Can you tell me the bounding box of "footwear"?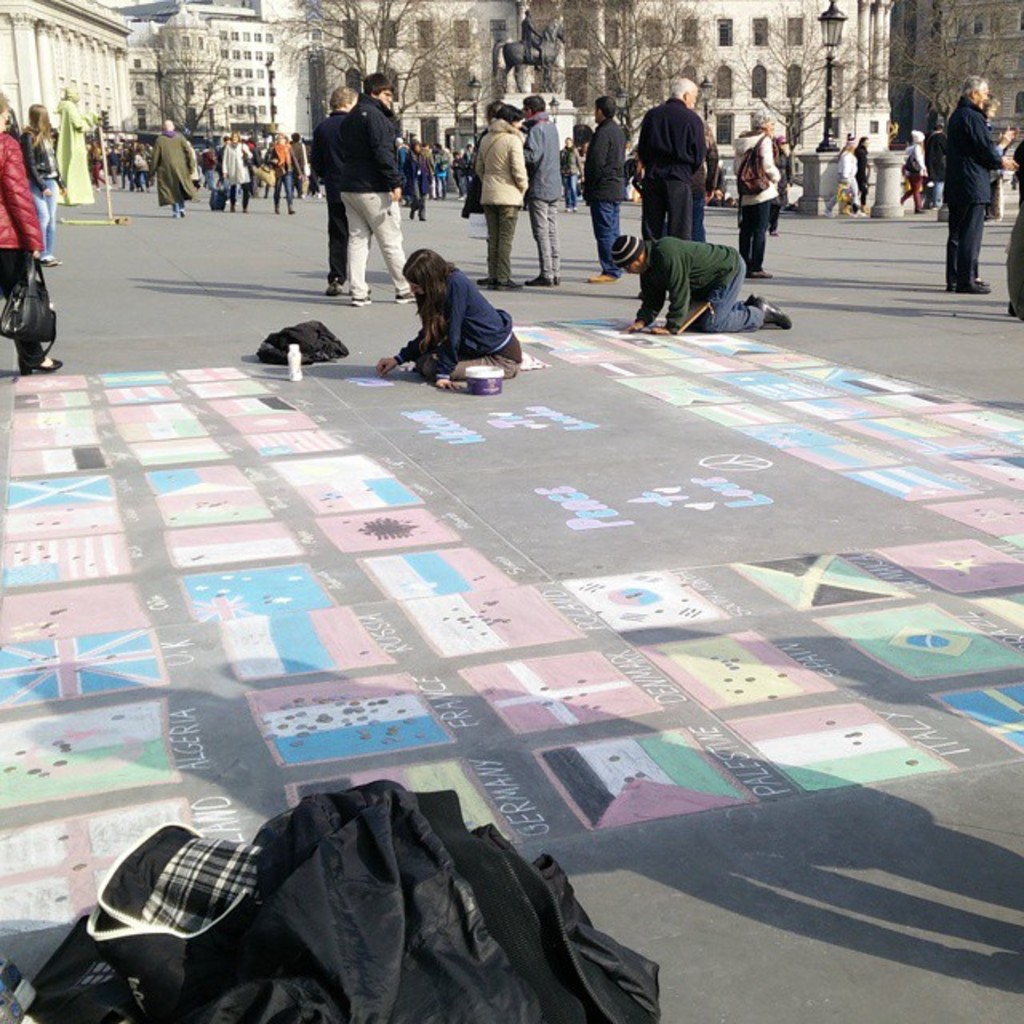
<bbox>528, 275, 550, 290</bbox>.
